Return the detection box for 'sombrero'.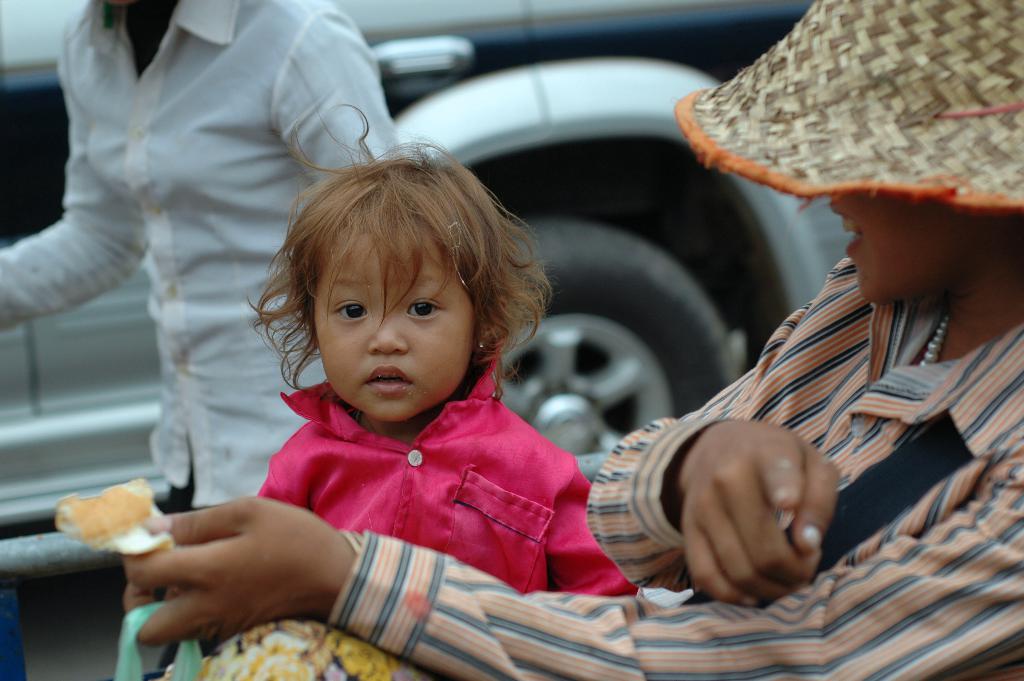
673:9:1011:258.
